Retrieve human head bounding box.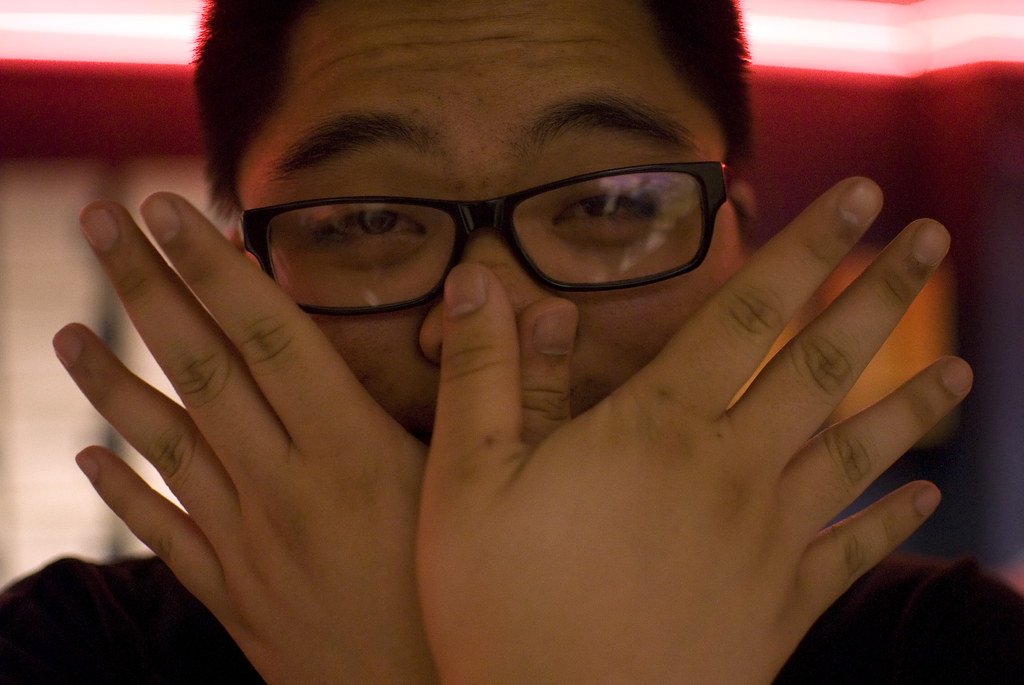
Bounding box: 177, 53, 785, 384.
